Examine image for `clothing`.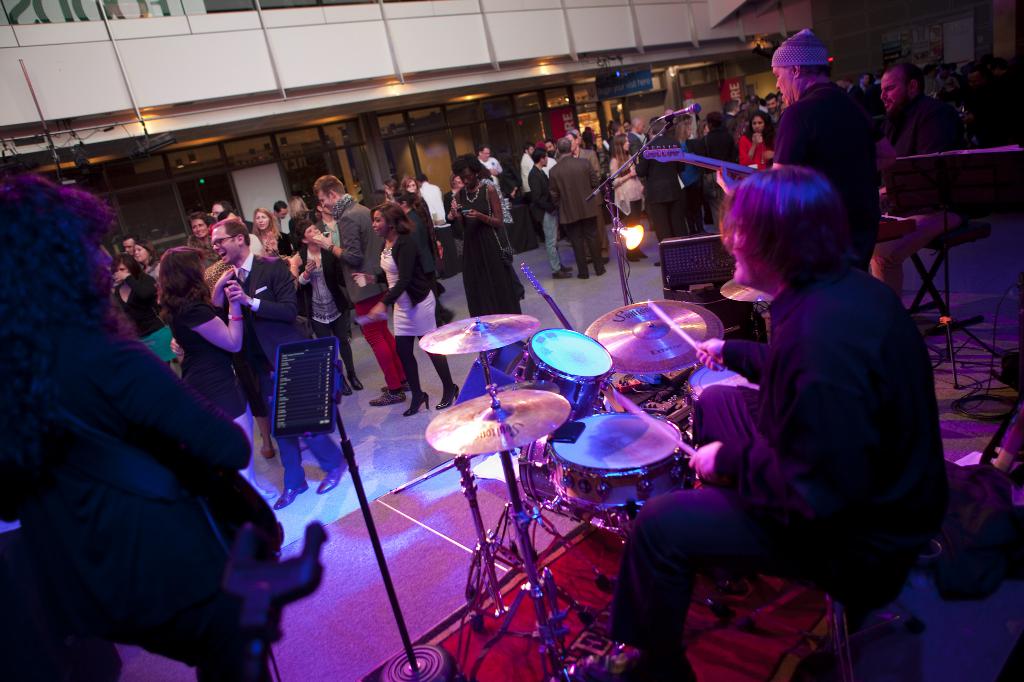
Examination result: BBox(732, 126, 783, 180).
